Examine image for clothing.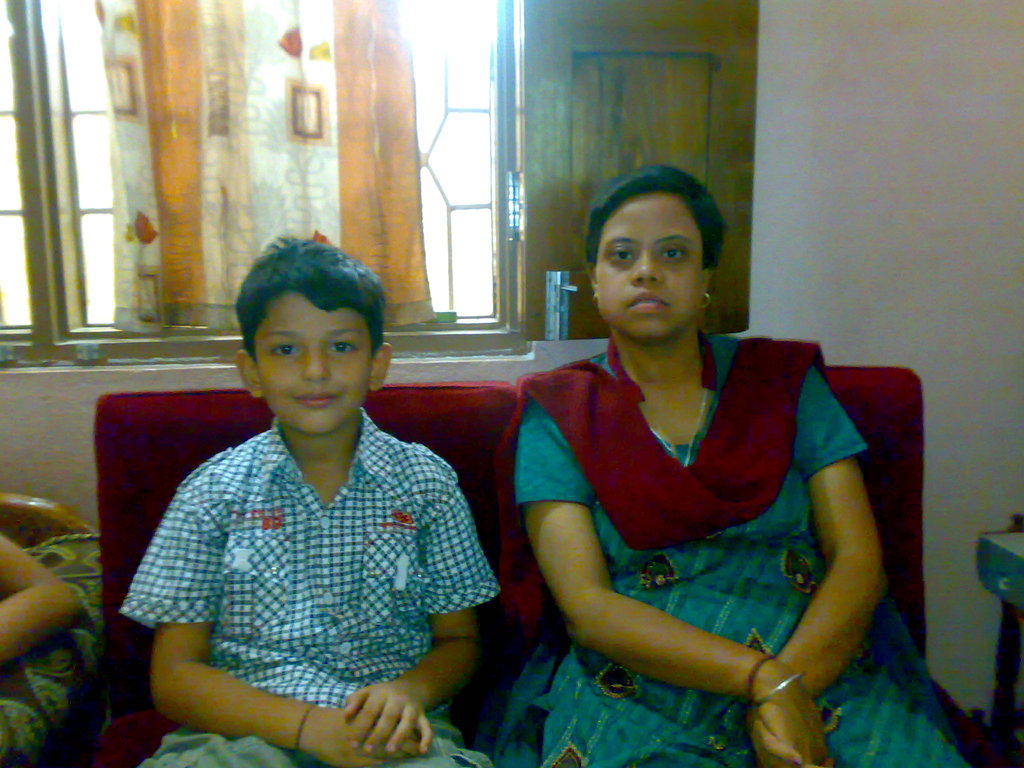
Examination result: box(124, 352, 488, 758).
